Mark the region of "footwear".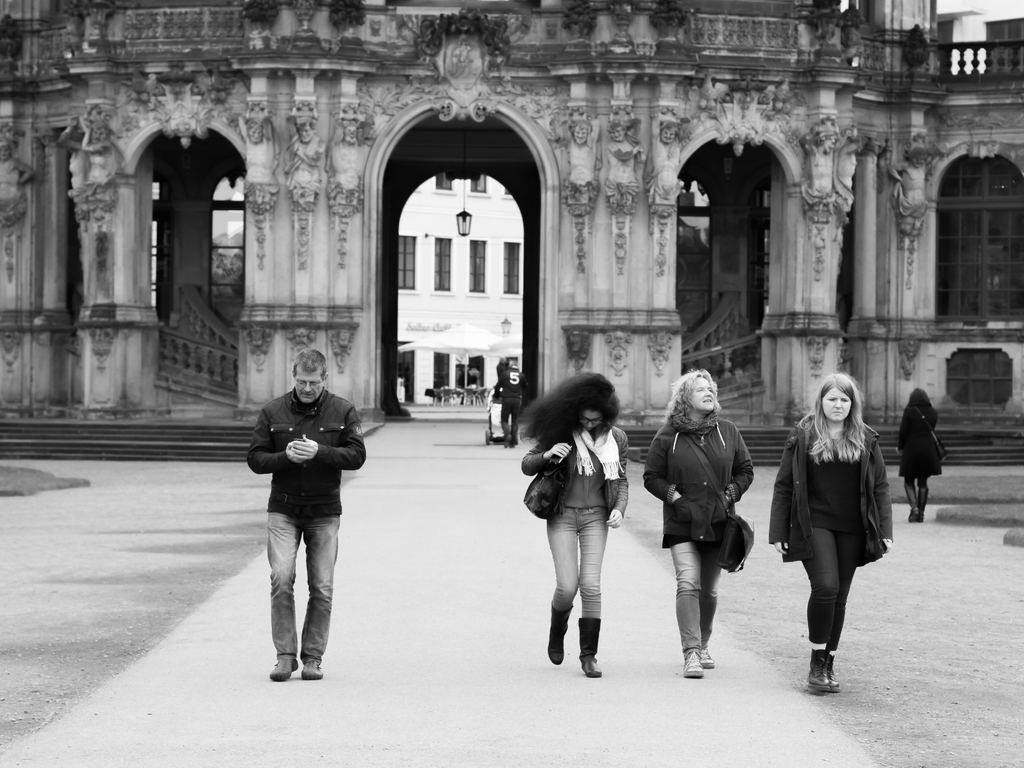
Region: <bbox>907, 493, 922, 527</bbox>.
